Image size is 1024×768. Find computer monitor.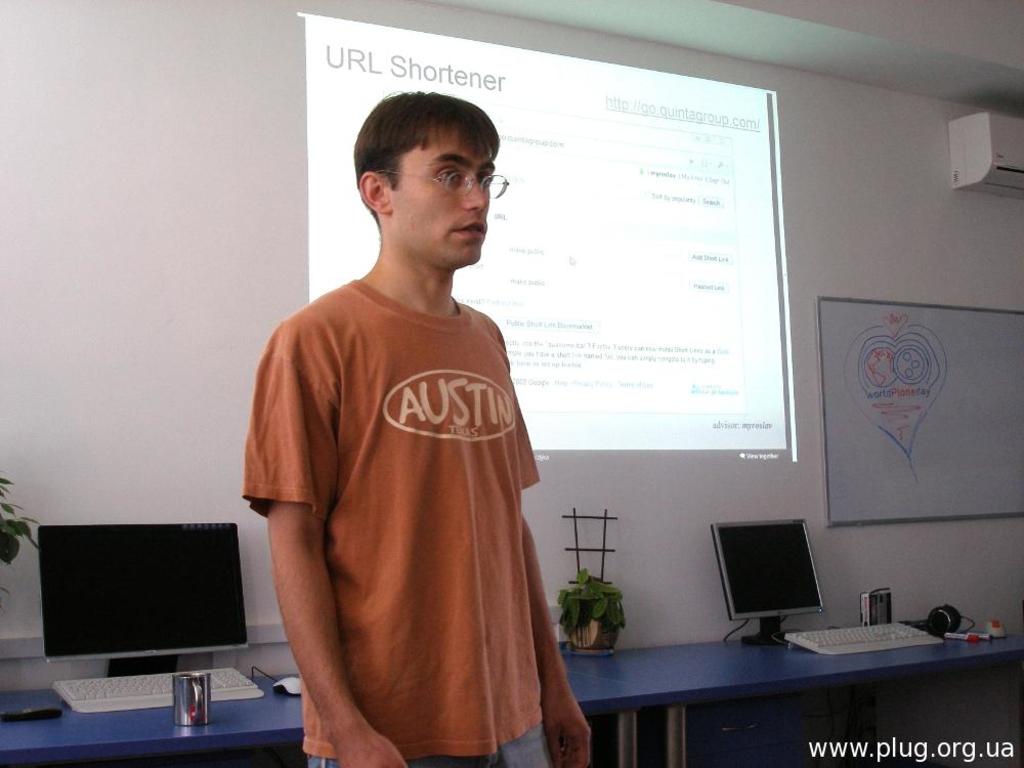
710:528:833:654.
